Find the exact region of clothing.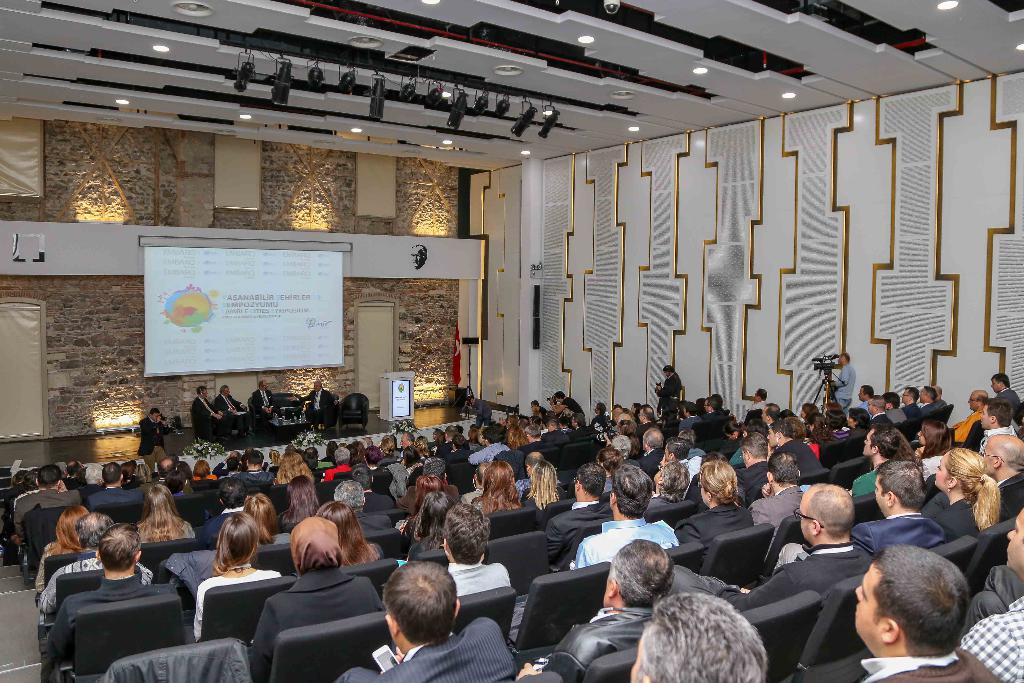
Exact region: left=965, top=599, right=1023, bottom=682.
